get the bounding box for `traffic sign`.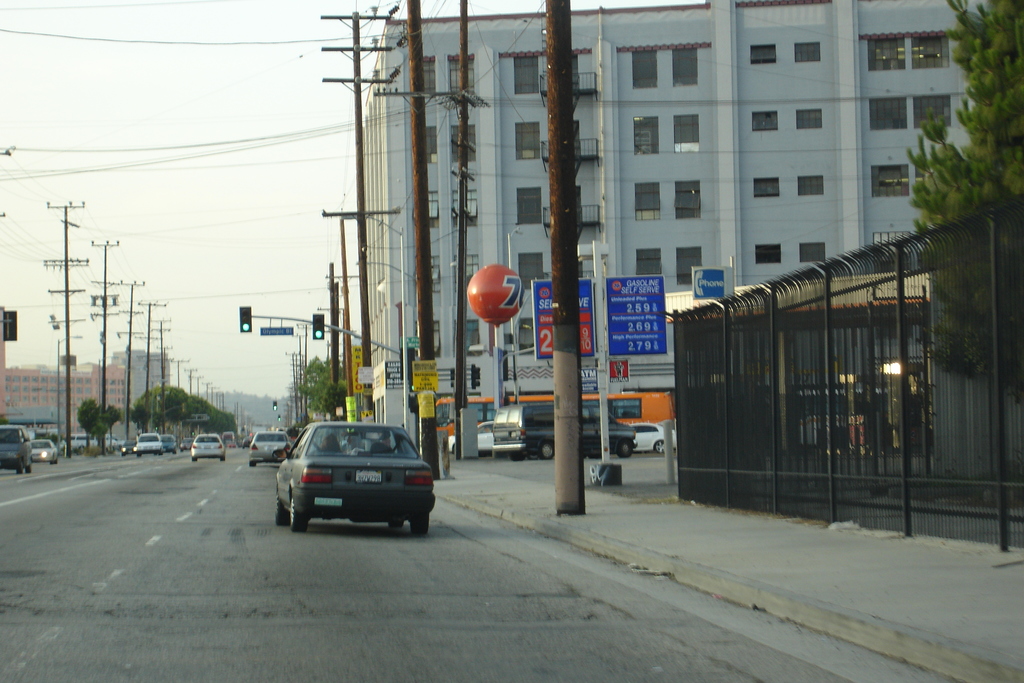
select_region(312, 313, 321, 340).
